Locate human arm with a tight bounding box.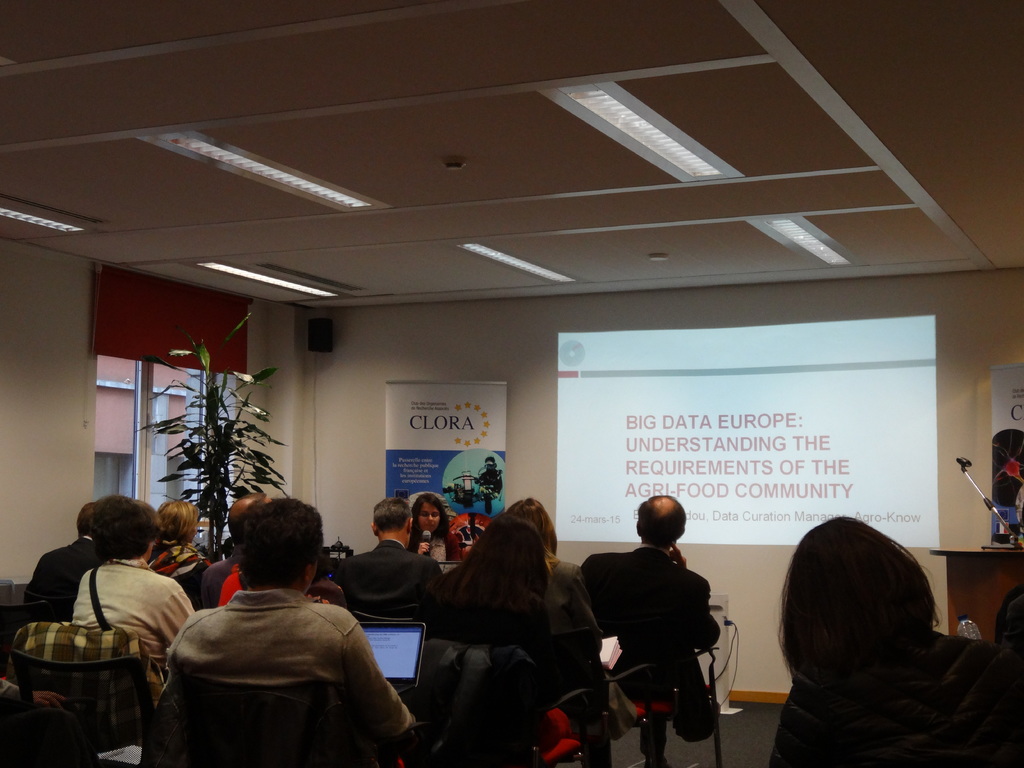
159:579:193:640.
